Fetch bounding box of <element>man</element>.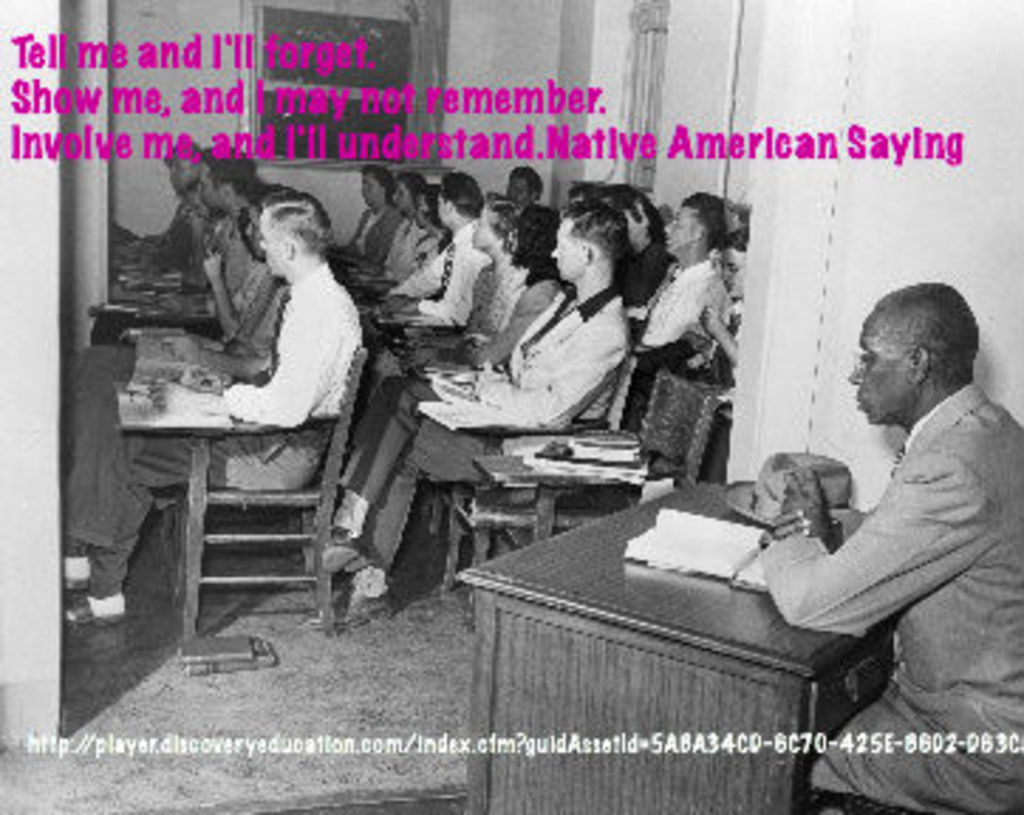
Bbox: 752 277 1021 809.
